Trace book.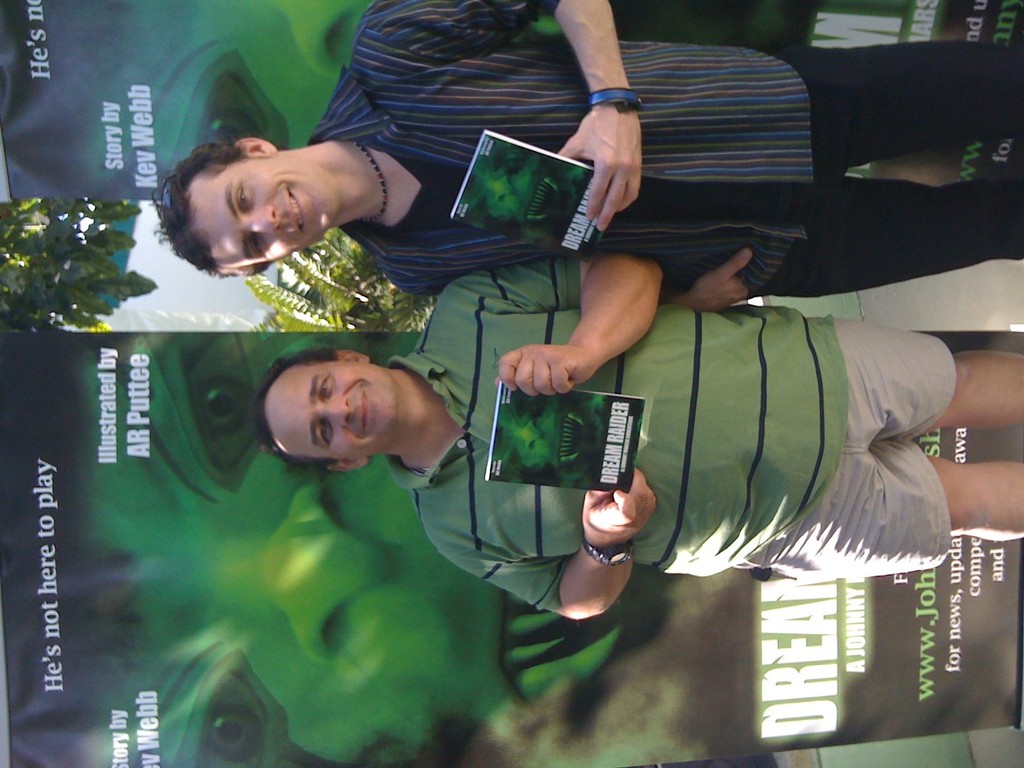
Traced to detection(449, 131, 596, 261).
